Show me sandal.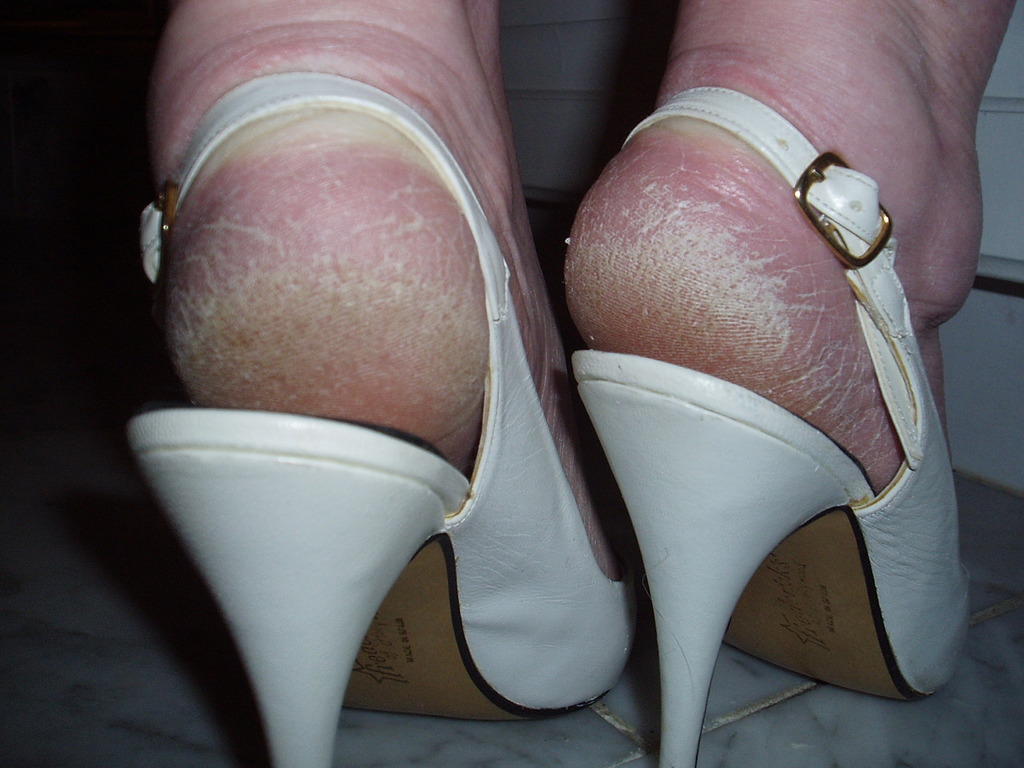
sandal is here: [566,90,975,767].
